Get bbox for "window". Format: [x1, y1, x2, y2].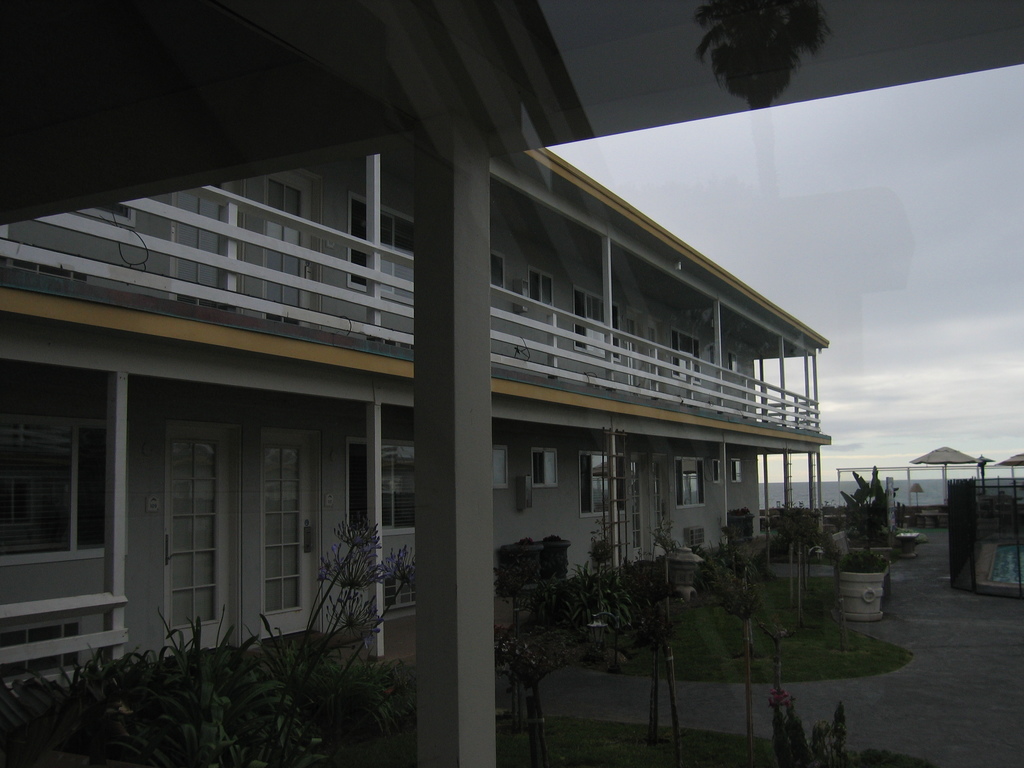
[74, 205, 134, 226].
